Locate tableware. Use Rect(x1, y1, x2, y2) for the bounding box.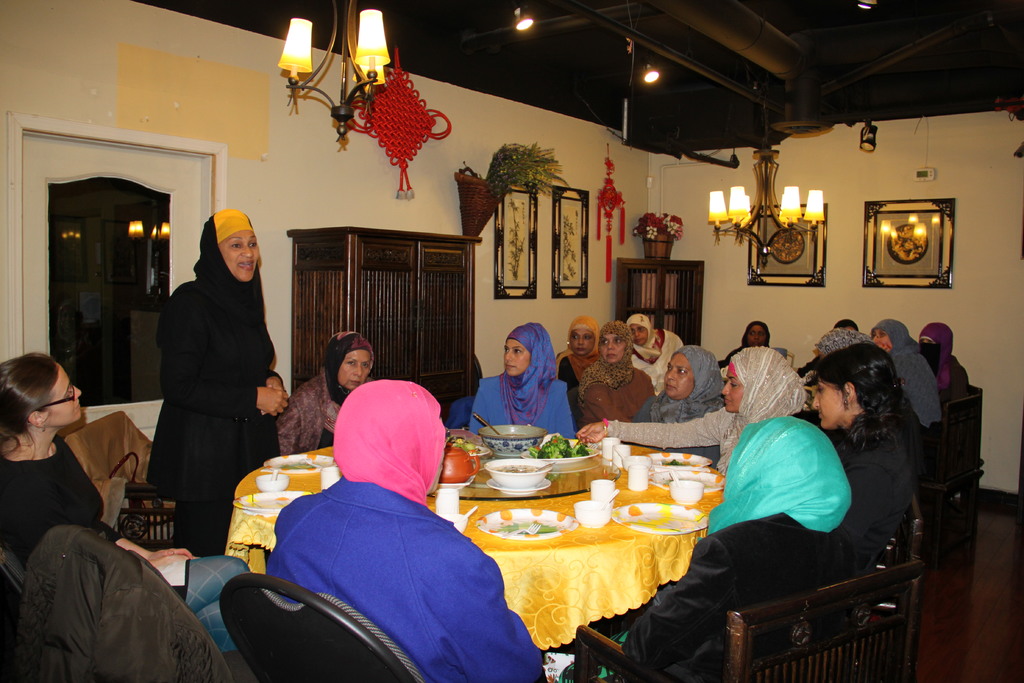
Rect(573, 435, 582, 451).
